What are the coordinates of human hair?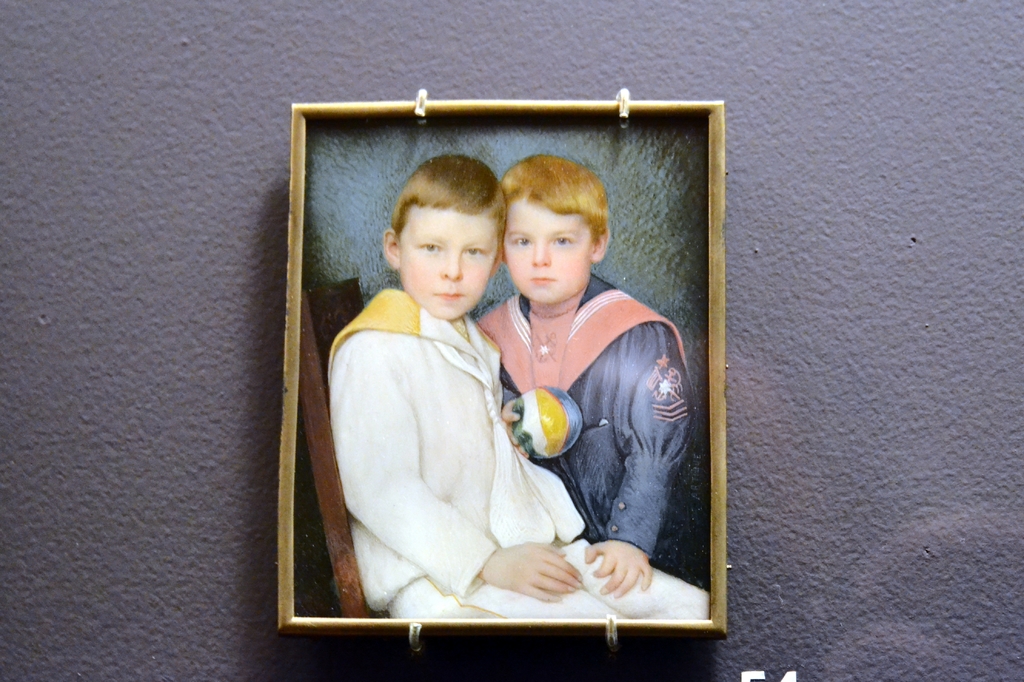
392,155,507,250.
